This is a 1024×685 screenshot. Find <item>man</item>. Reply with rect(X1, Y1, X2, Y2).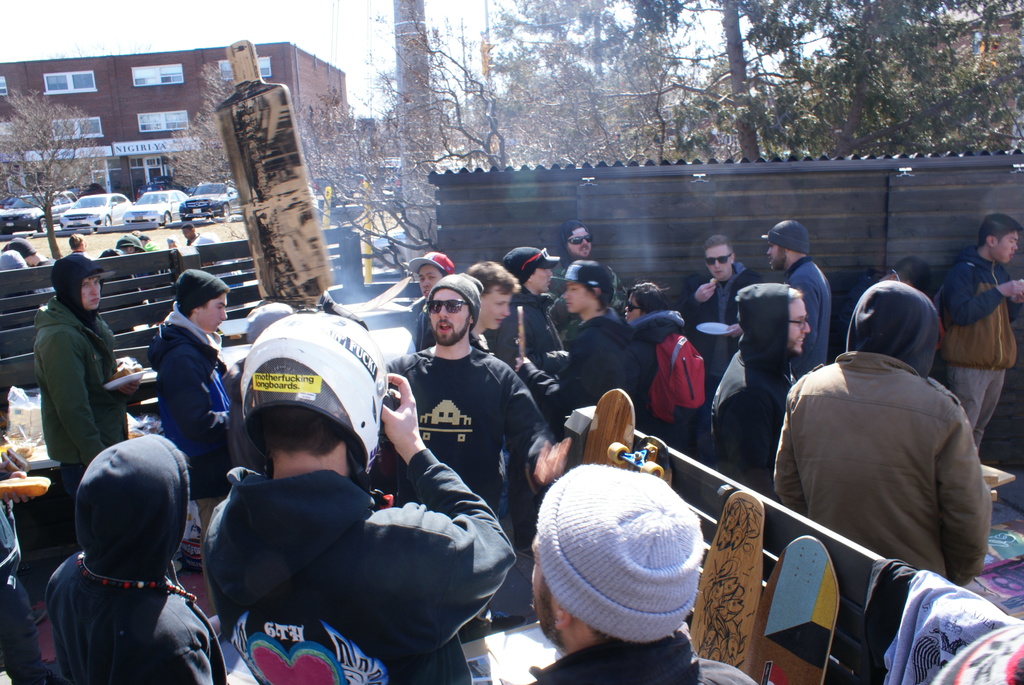
rect(676, 232, 770, 368).
